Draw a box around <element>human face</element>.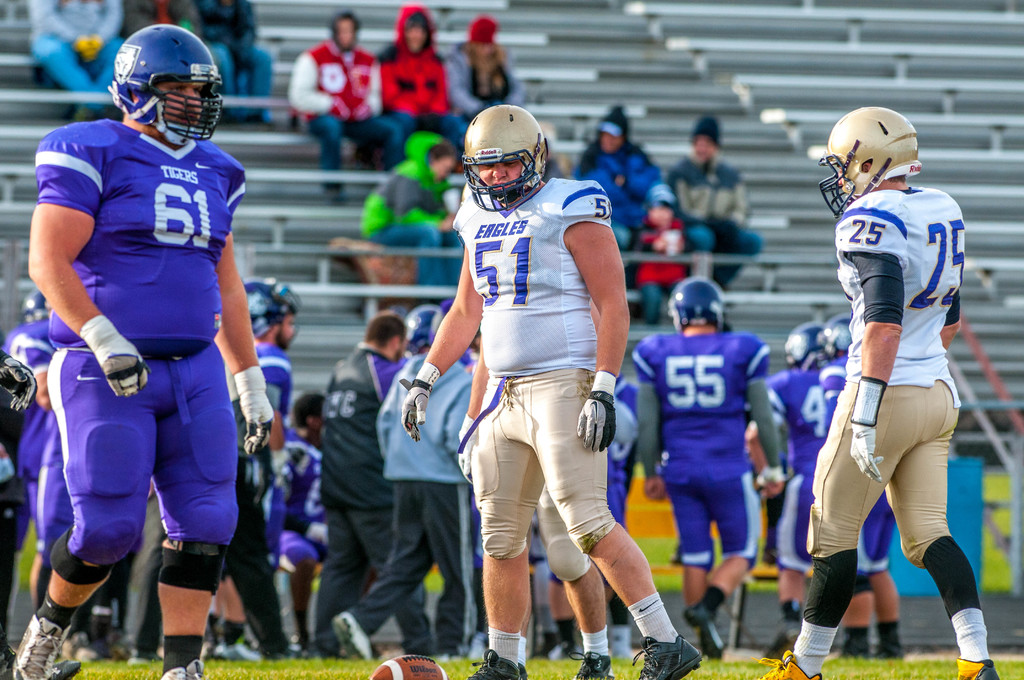
box=[407, 21, 427, 53].
